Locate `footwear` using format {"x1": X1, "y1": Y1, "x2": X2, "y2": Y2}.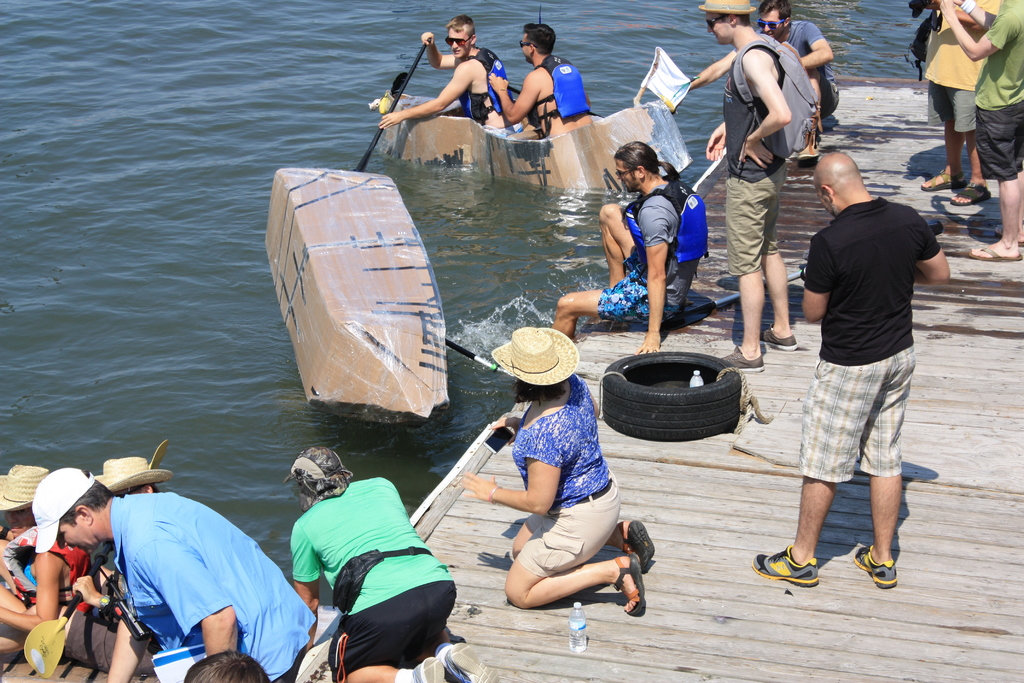
{"x1": 923, "y1": 169, "x2": 957, "y2": 192}.
